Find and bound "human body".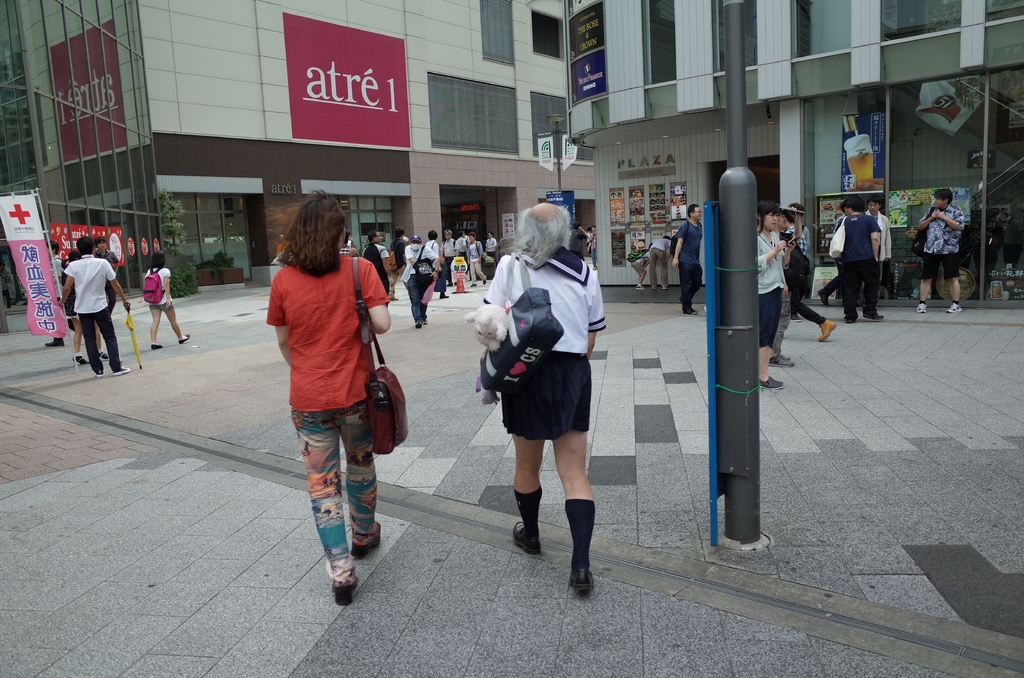
Bound: 669:222:699:311.
